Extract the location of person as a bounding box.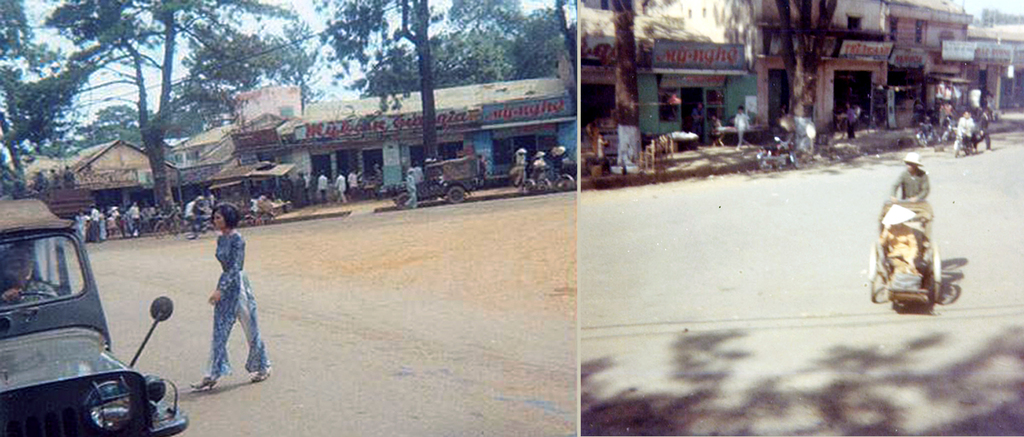
(892, 154, 939, 295).
